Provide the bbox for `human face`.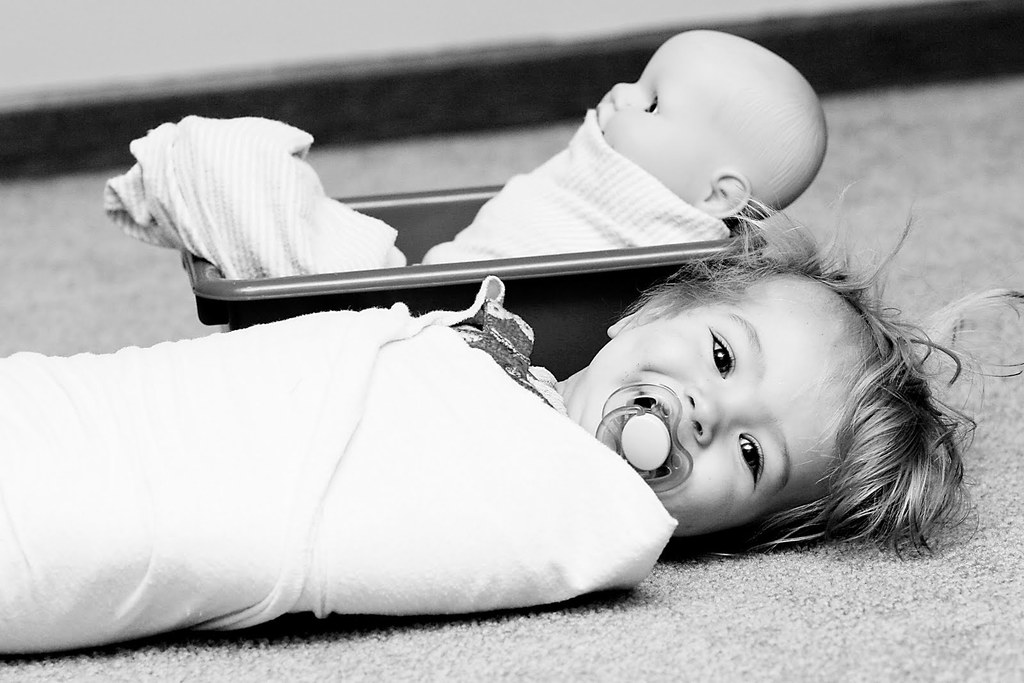
(573,281,841,543).
